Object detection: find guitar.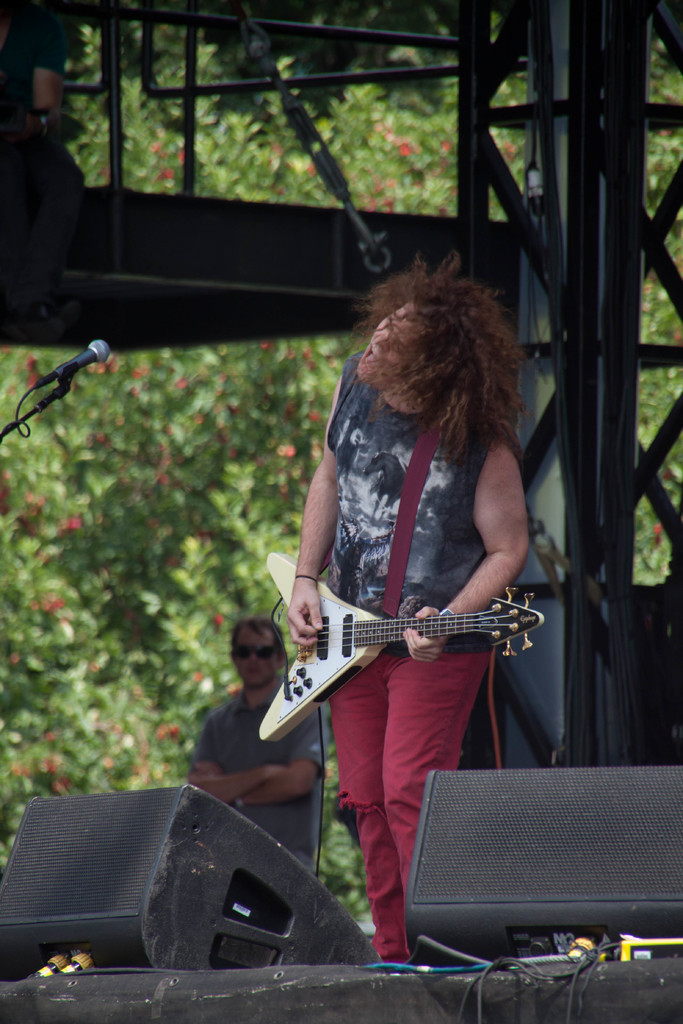
x1=265, y1=580, x2=539, y2=710.
